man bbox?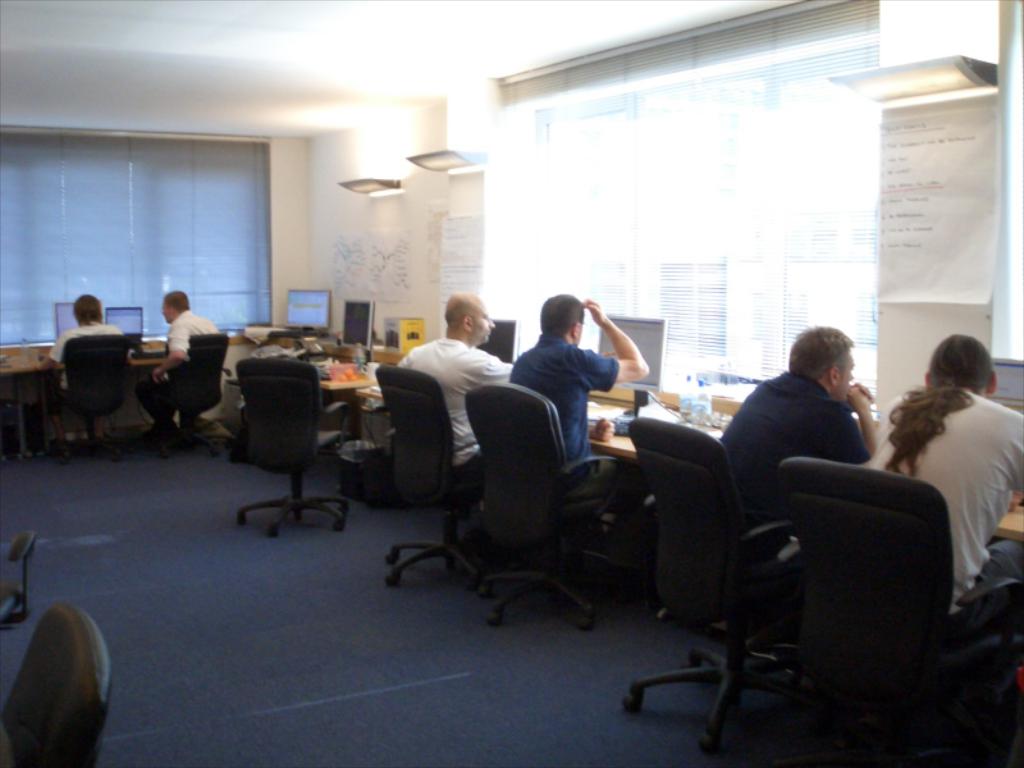
box=[140, 288, 221, 433]
